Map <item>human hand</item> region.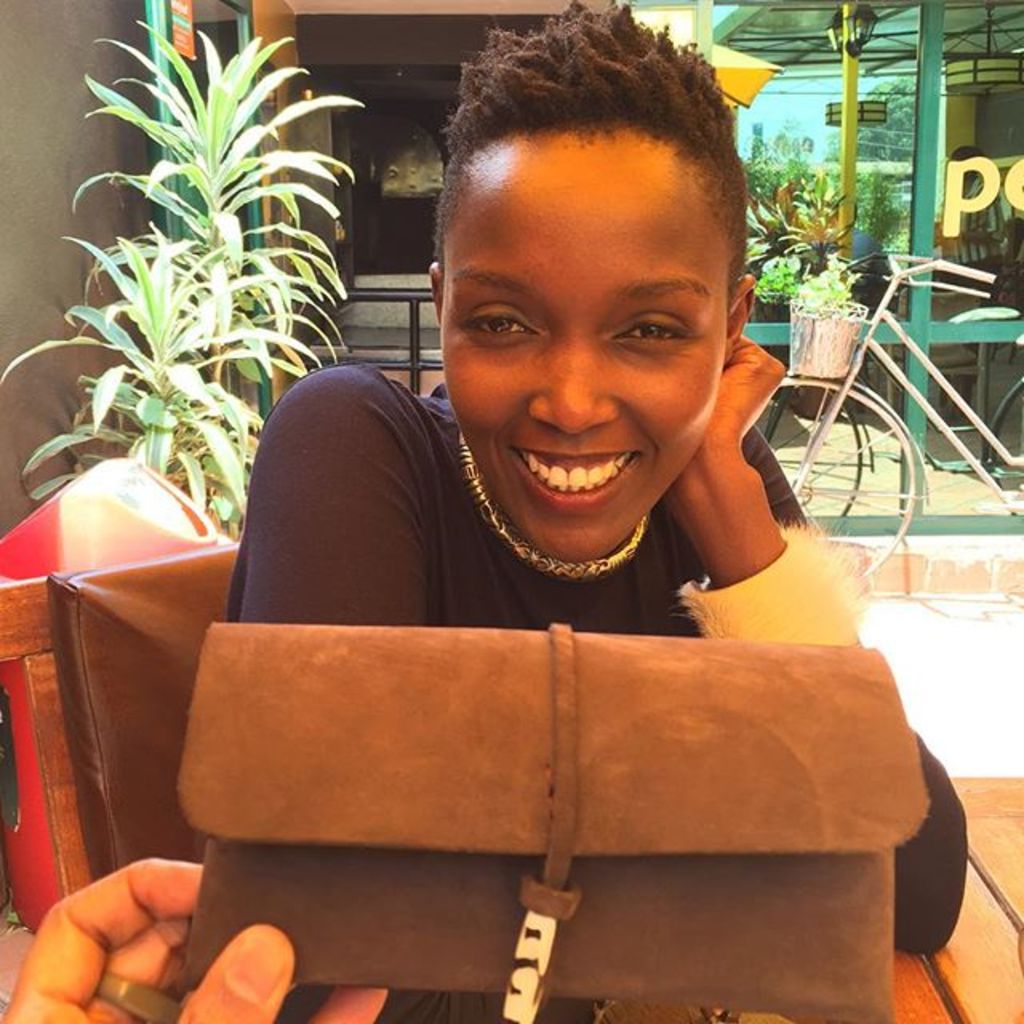
Mapped to x1=670, y1=333, x2=787, y2=504.
